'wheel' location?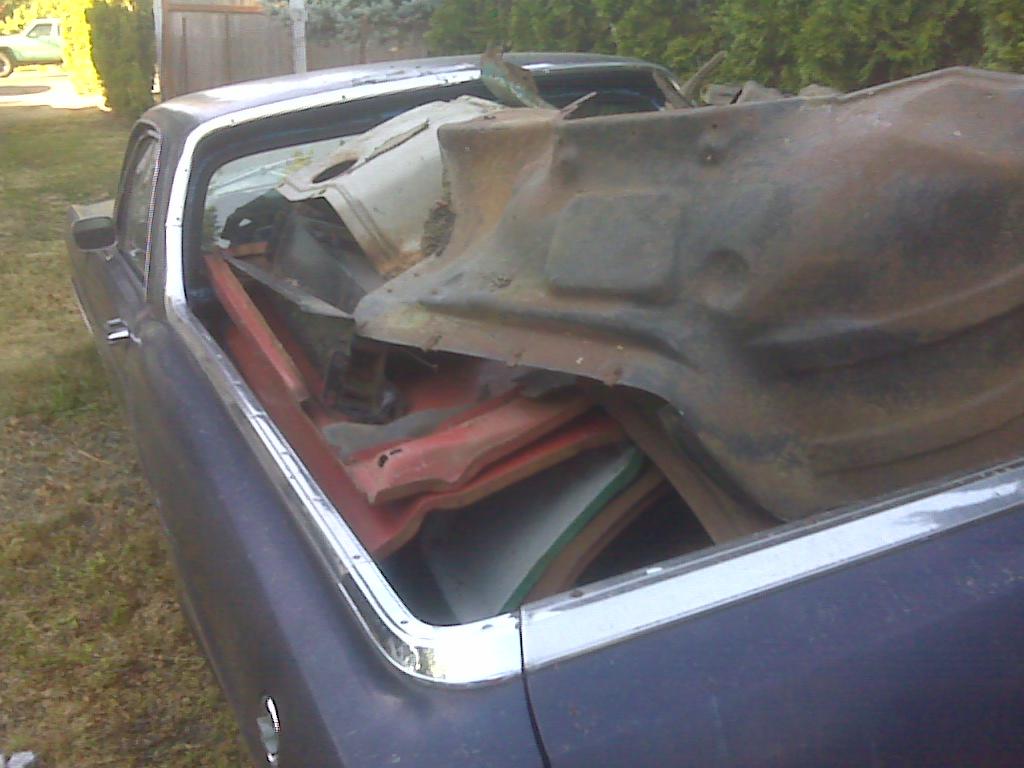
0/51/16/85
